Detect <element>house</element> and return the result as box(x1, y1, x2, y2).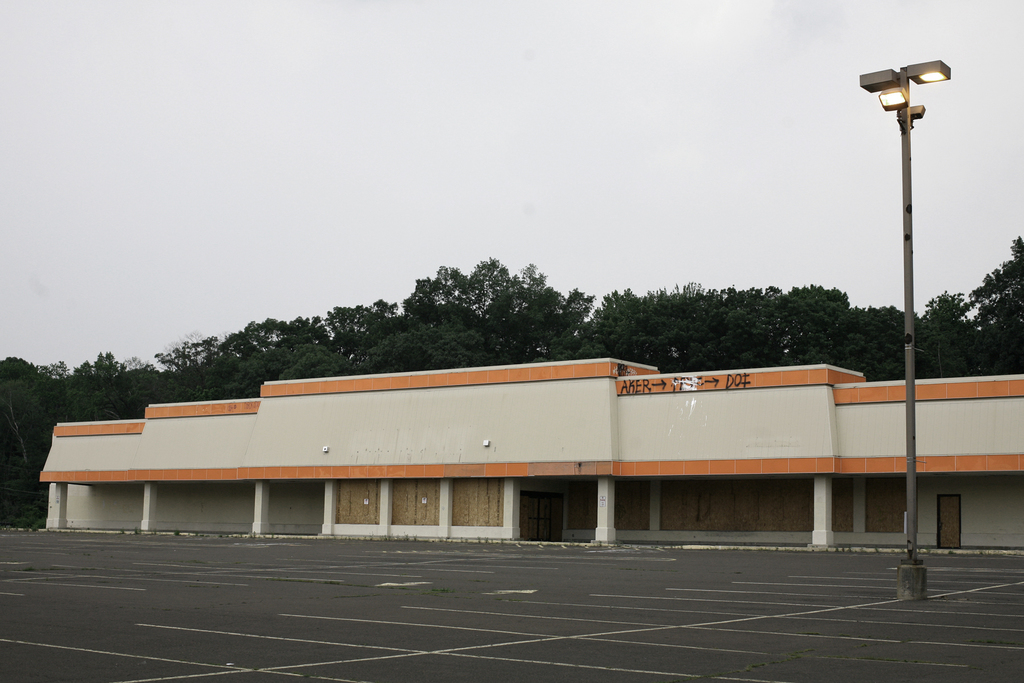
box(153, 393, 258, 527).
